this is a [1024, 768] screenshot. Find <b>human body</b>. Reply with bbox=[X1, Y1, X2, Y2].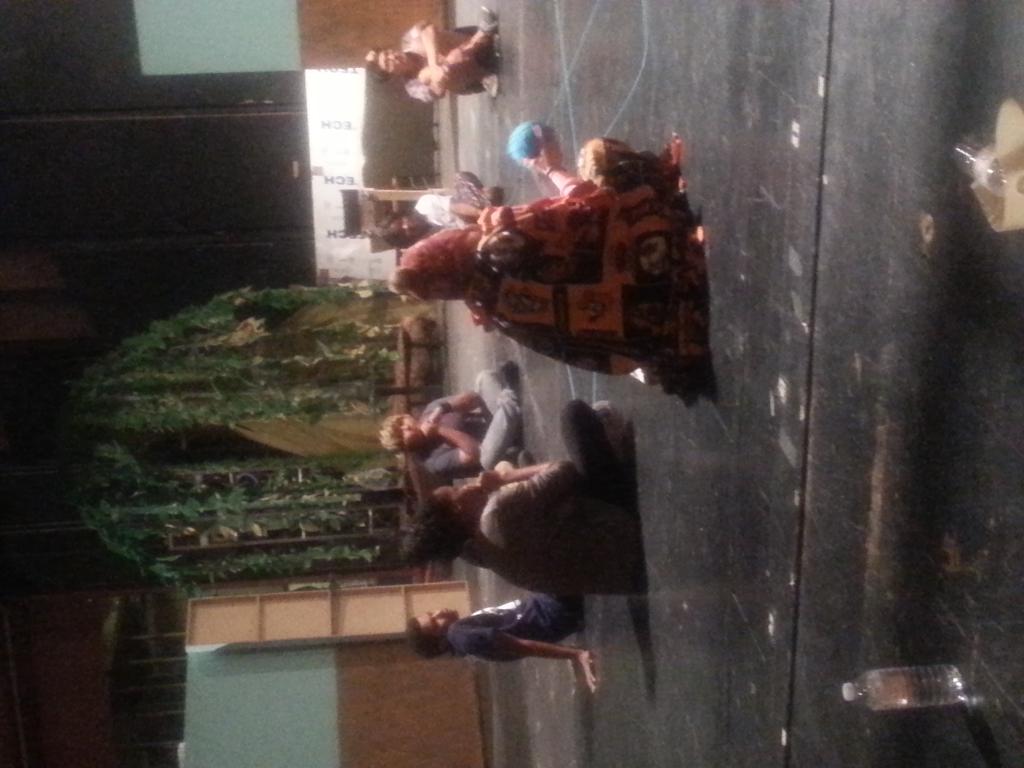
bbox=[404, 582, 592, 689].
